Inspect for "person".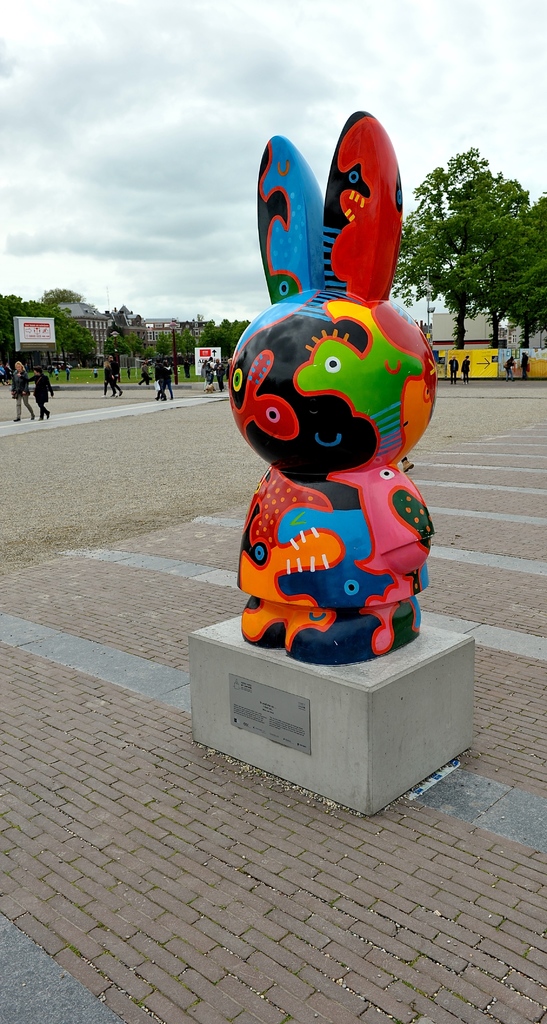
Inspection: box=[35, 368, 51, 413].
